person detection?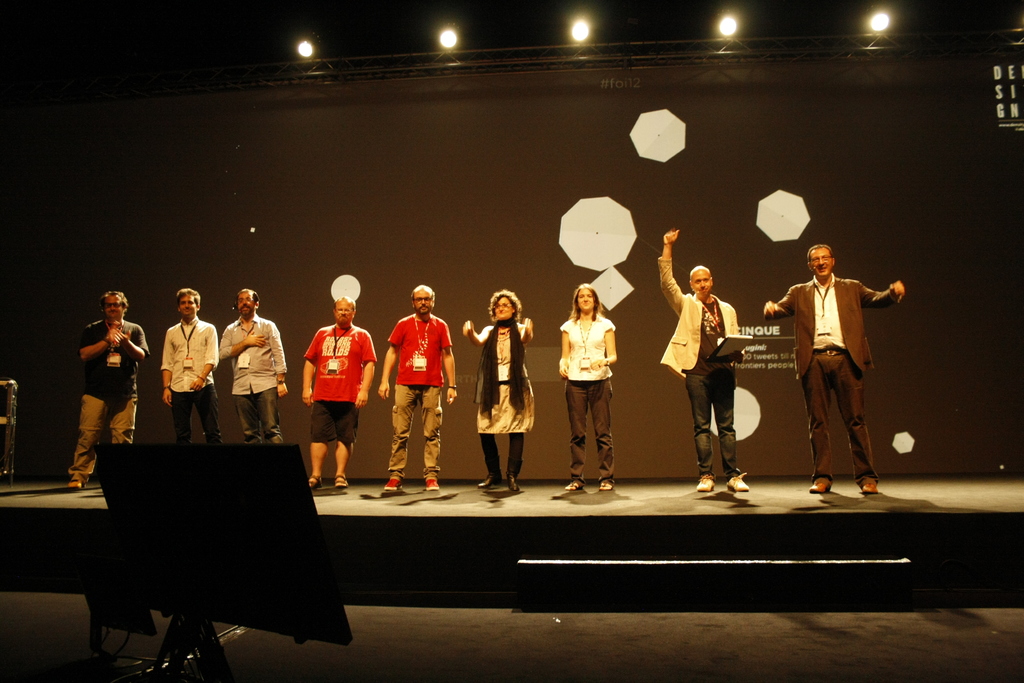
{"left": 559, "top": 284, "right": 617, "bottom": 493}
